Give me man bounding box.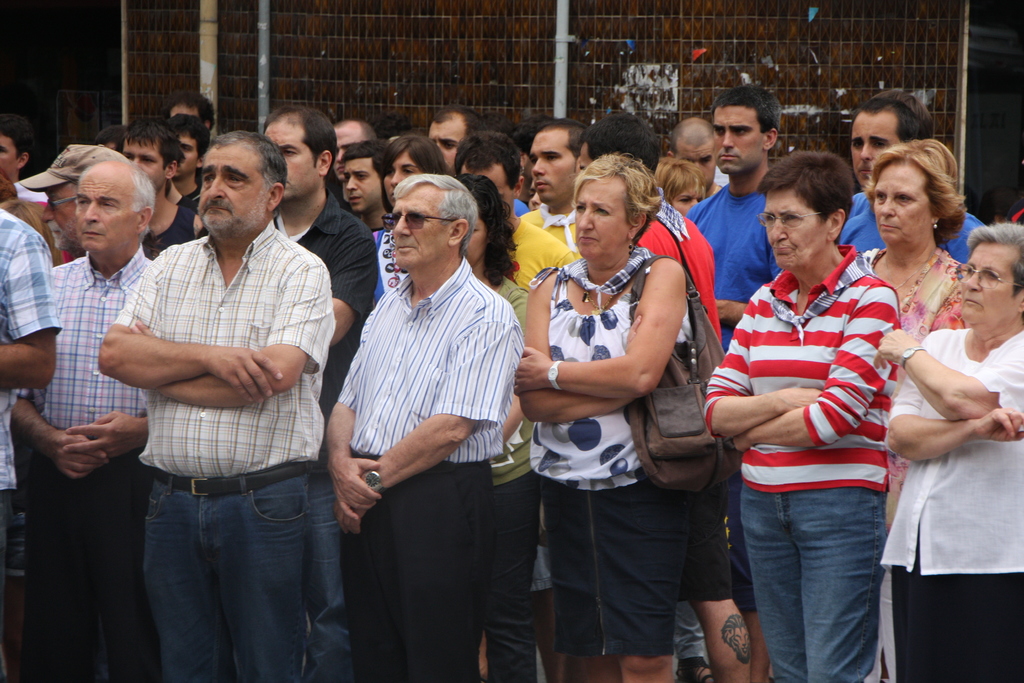
7,159,151,682.
